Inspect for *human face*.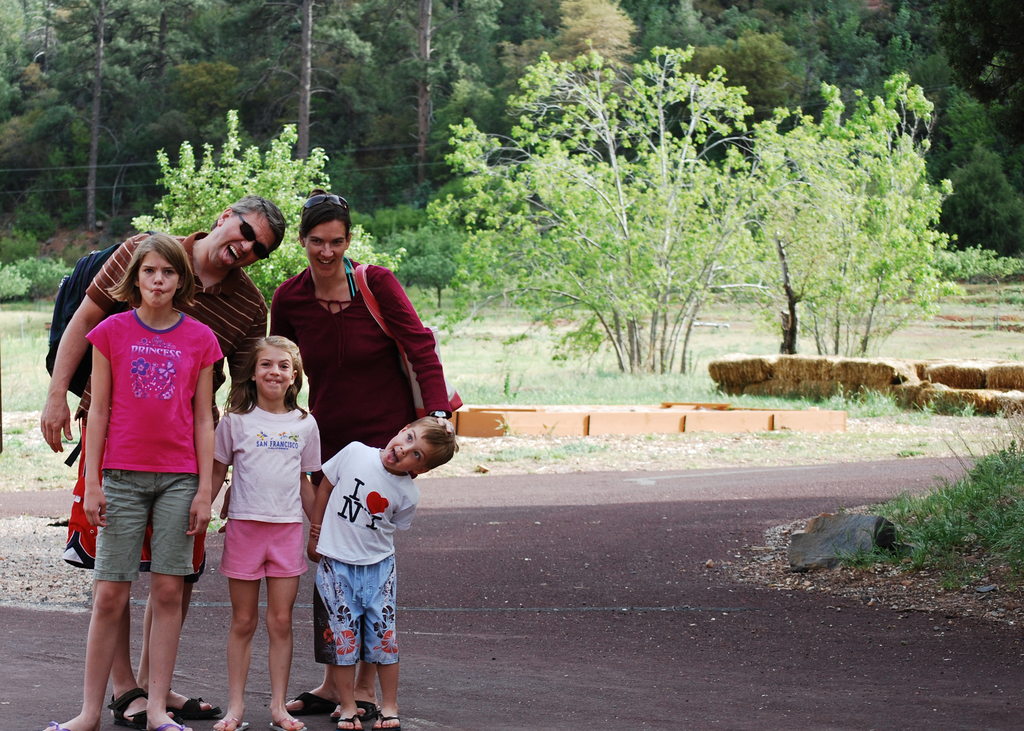
Inspection: [left=211, top=223, right=265, bottom=271].
